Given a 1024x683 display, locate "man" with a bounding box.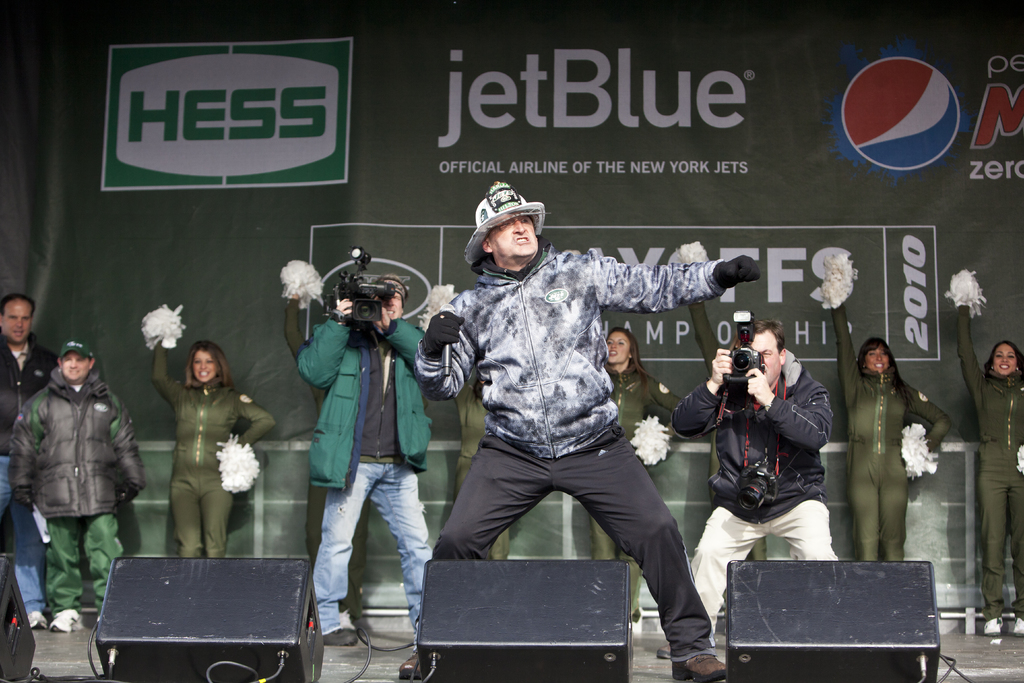
Located: <bbox>19, 340, 138, 600</bbox>.
